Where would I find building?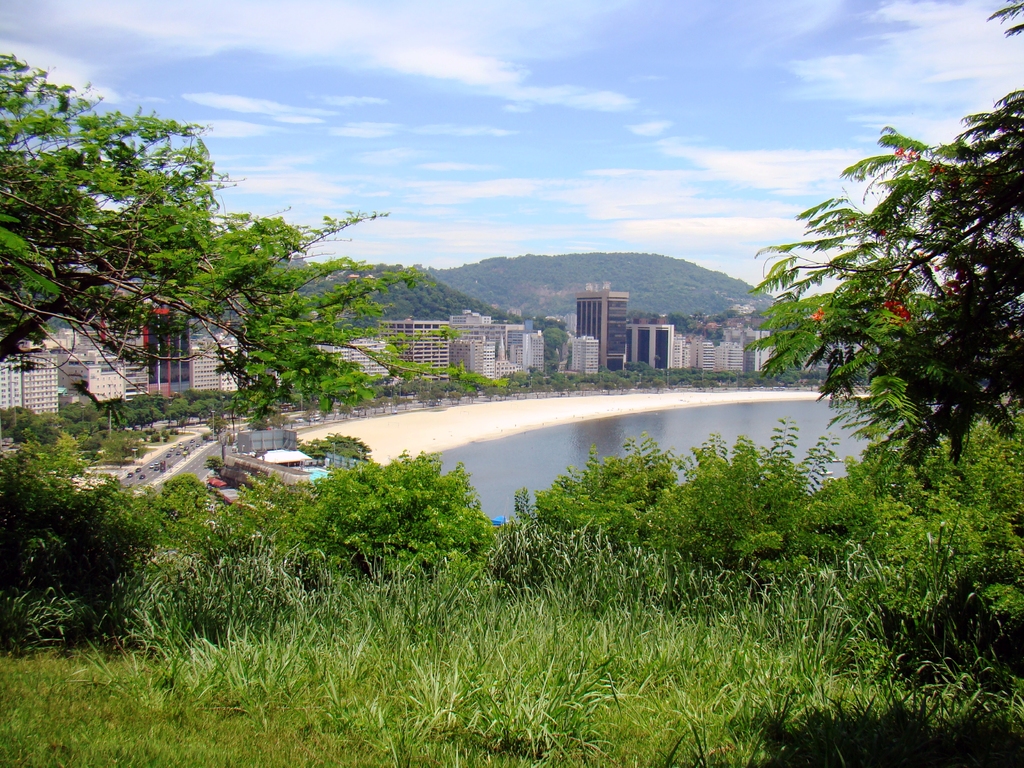
At box=[384, 317, 449, 384].
